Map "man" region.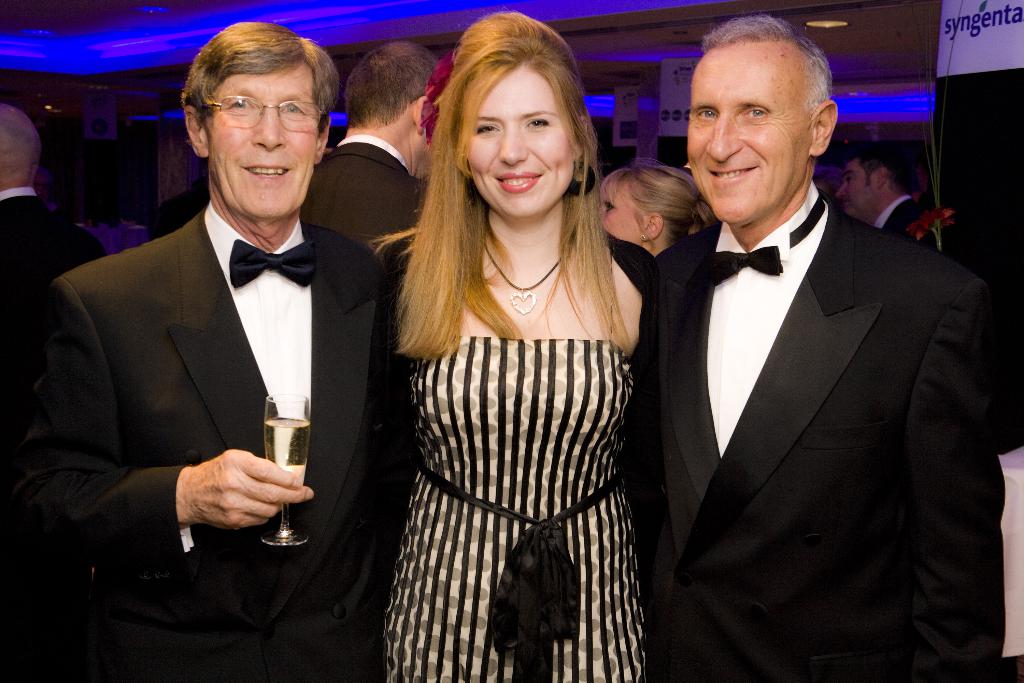
Mapped to [left=300, top=35, right=426, bottom=276].
